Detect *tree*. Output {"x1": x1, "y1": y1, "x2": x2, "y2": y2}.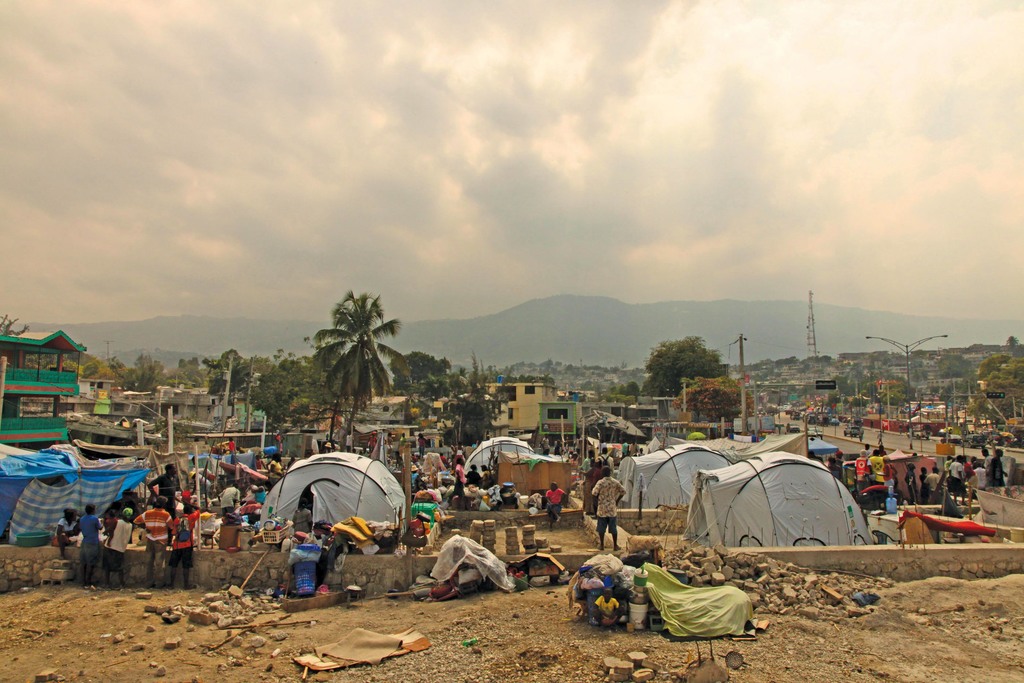
{"x1": 671, "y1": 372, "x2": 757, "y2": 422}.
